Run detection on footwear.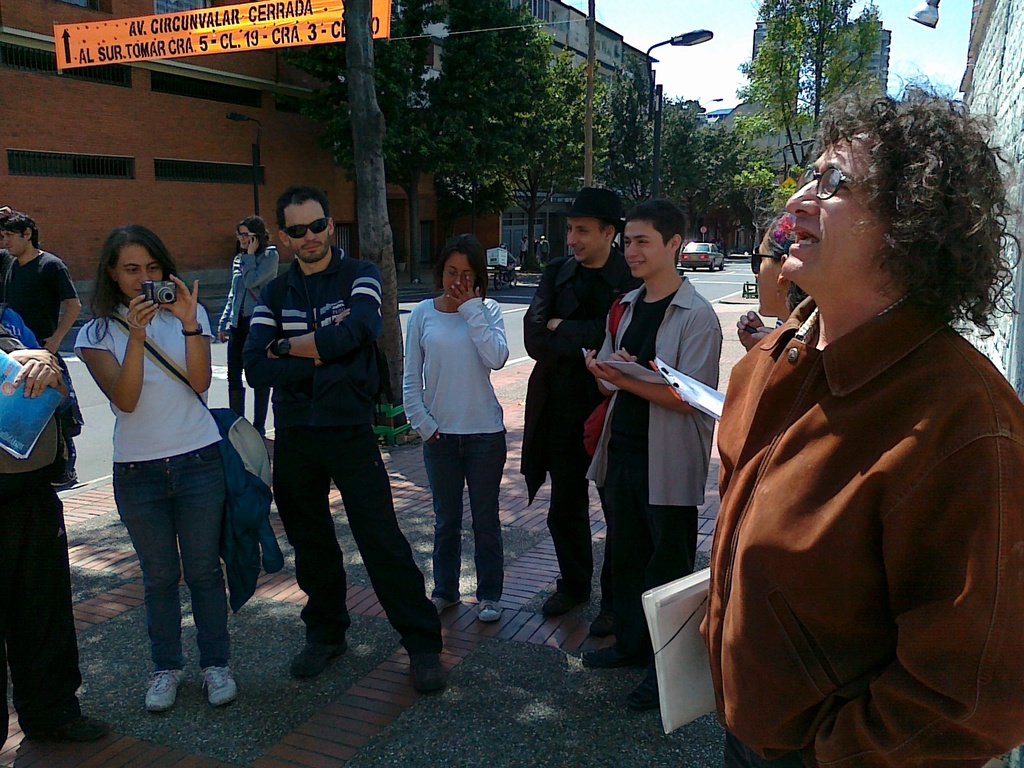
Result: <box>637,655,661,714</box>.
